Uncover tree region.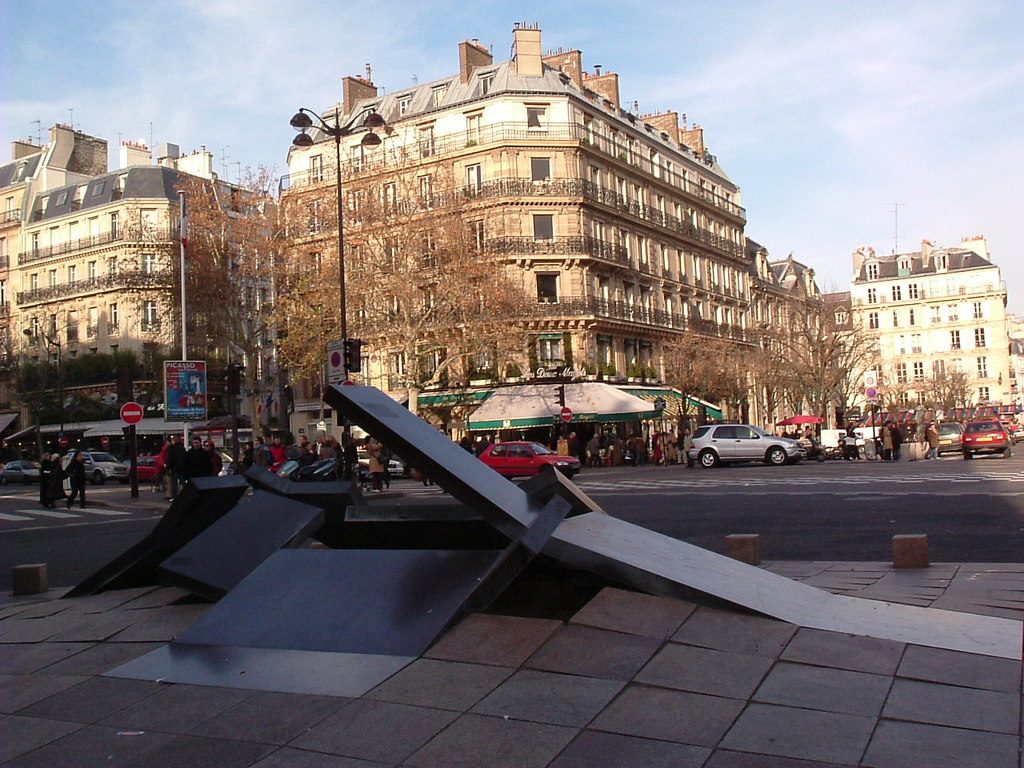
Uncovered: [0,352,155,426].
